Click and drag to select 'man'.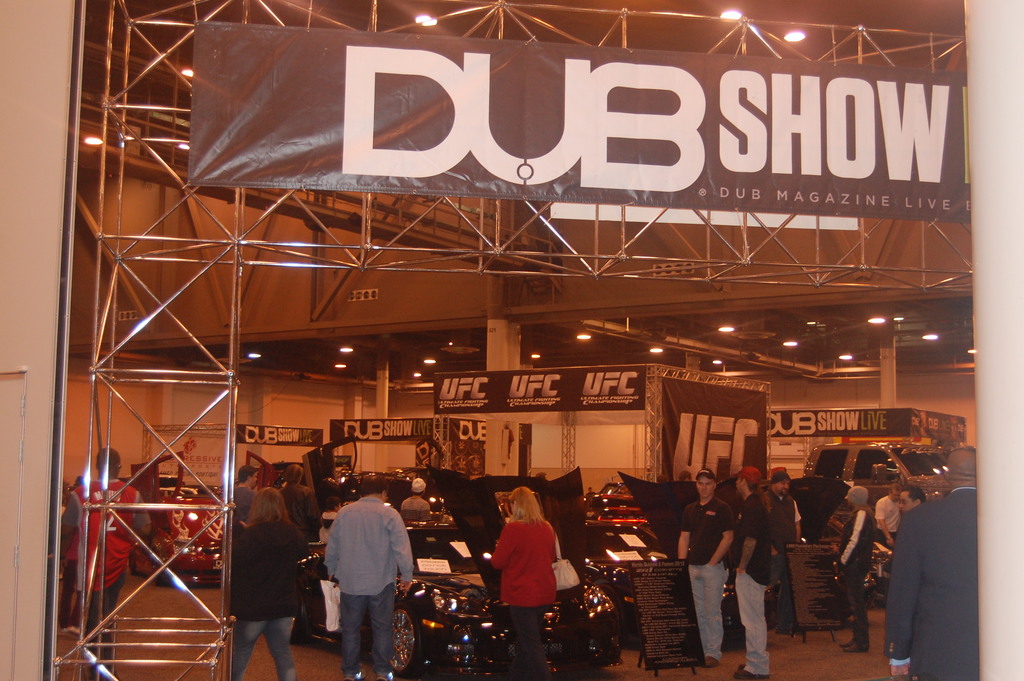
Selection: 832, 488, 876, 657.
